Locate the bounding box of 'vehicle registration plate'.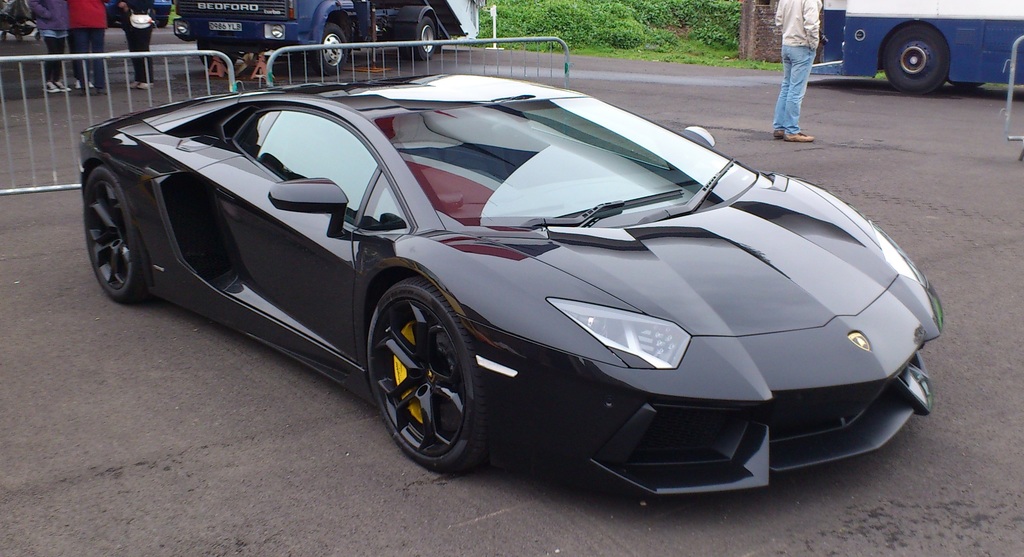
Bounding box: (207,20,244,34).
